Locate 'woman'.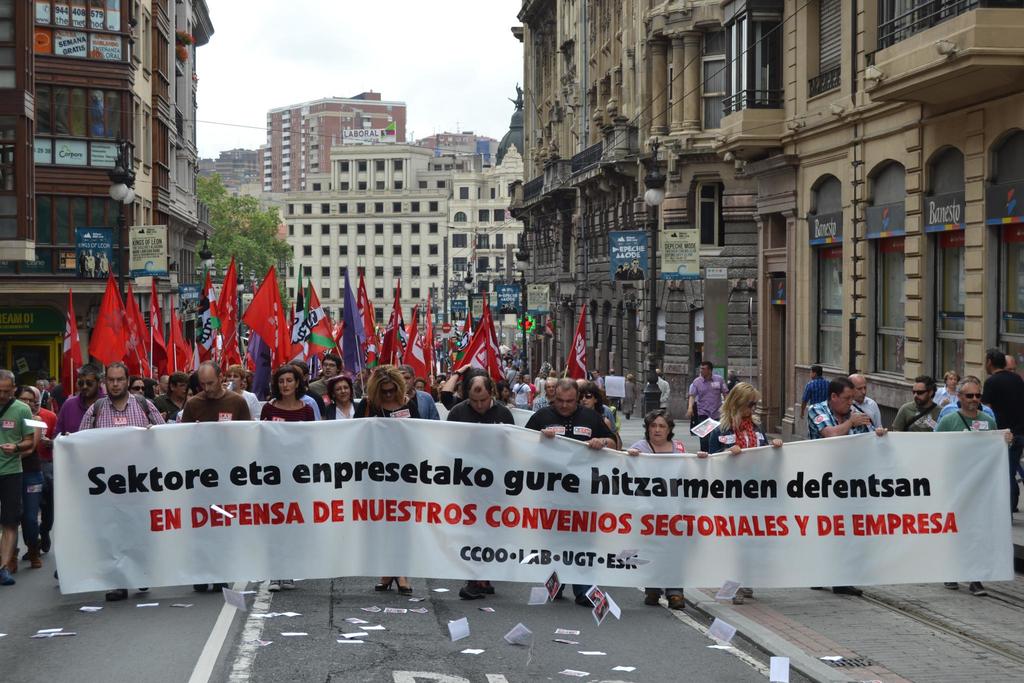
Bounding box: bbox=[576, 379, 623, 450].
